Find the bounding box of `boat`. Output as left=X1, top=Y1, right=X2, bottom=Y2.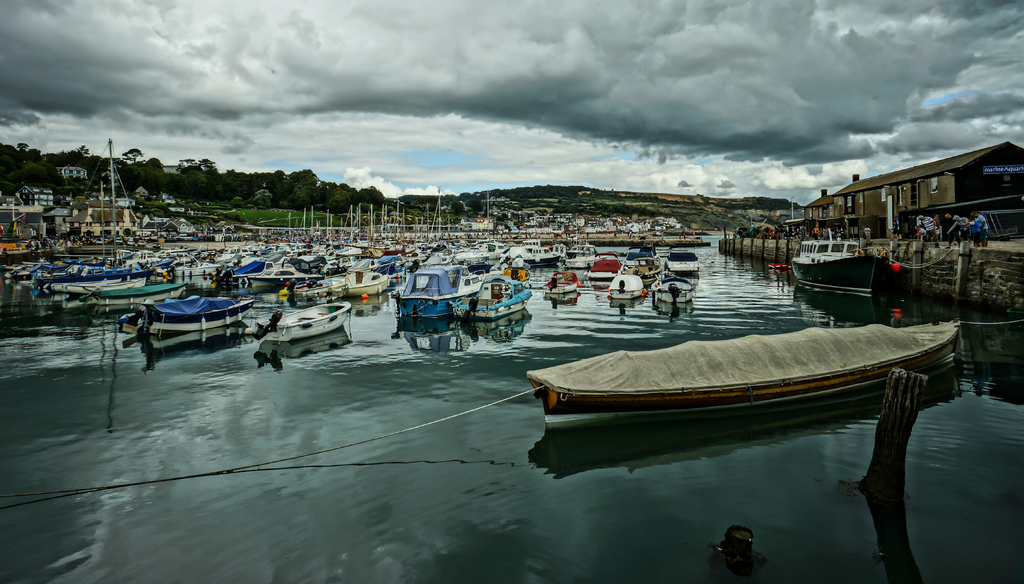
left=588, top=250, right=620, bottom=285.
